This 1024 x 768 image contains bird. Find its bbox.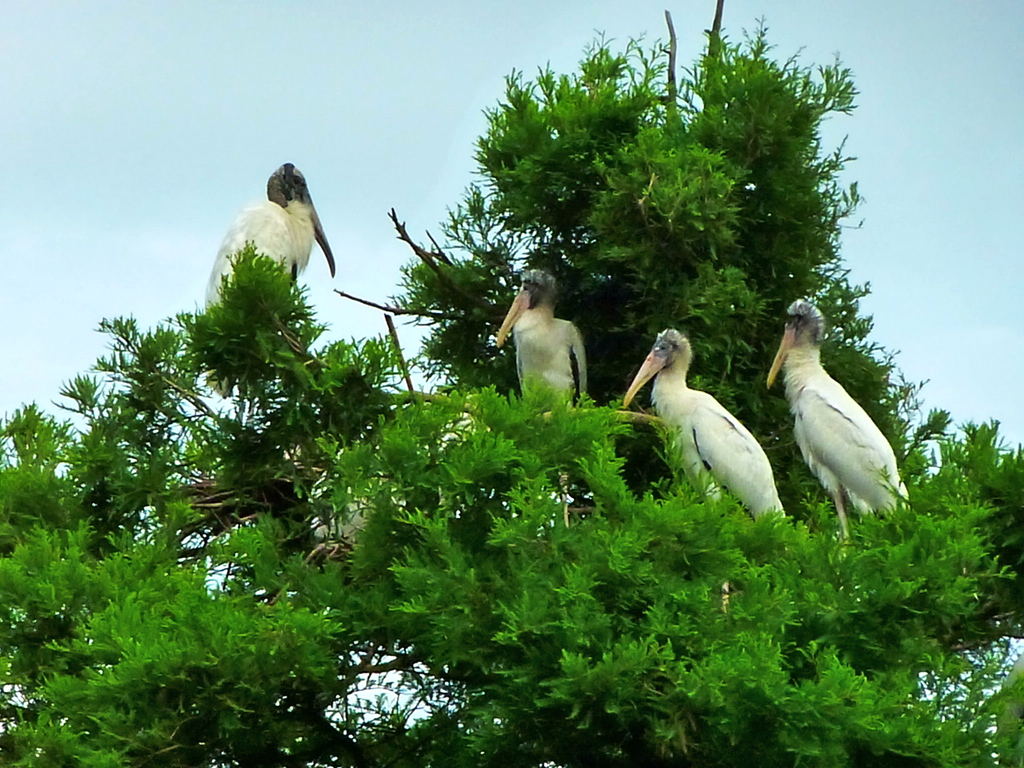
bbox=(200, 161, 336, 317).
